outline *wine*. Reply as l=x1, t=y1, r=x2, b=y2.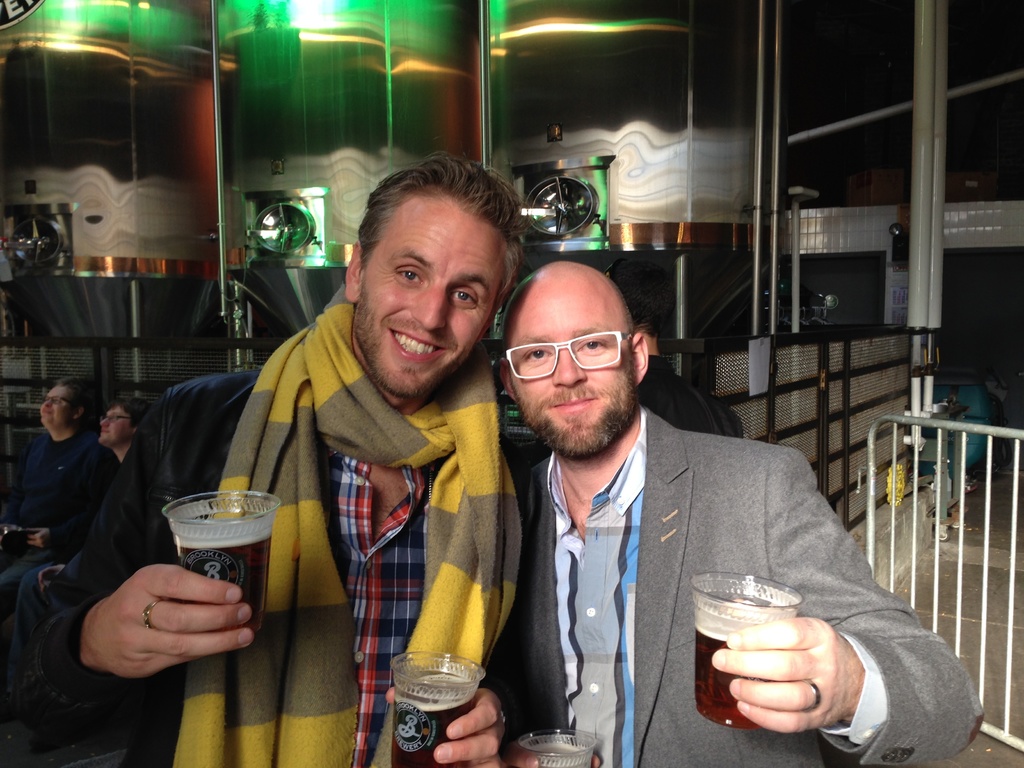
l=387, t=671, r=480, b=767.
